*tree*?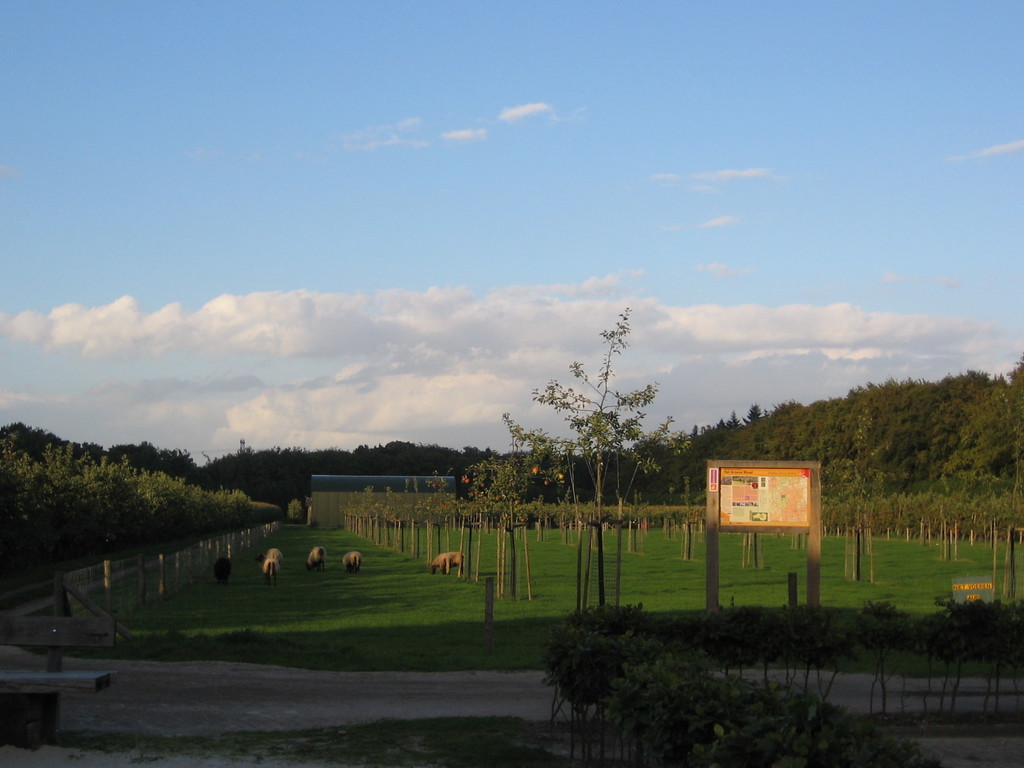
box=[196, 442, 500, 501]
